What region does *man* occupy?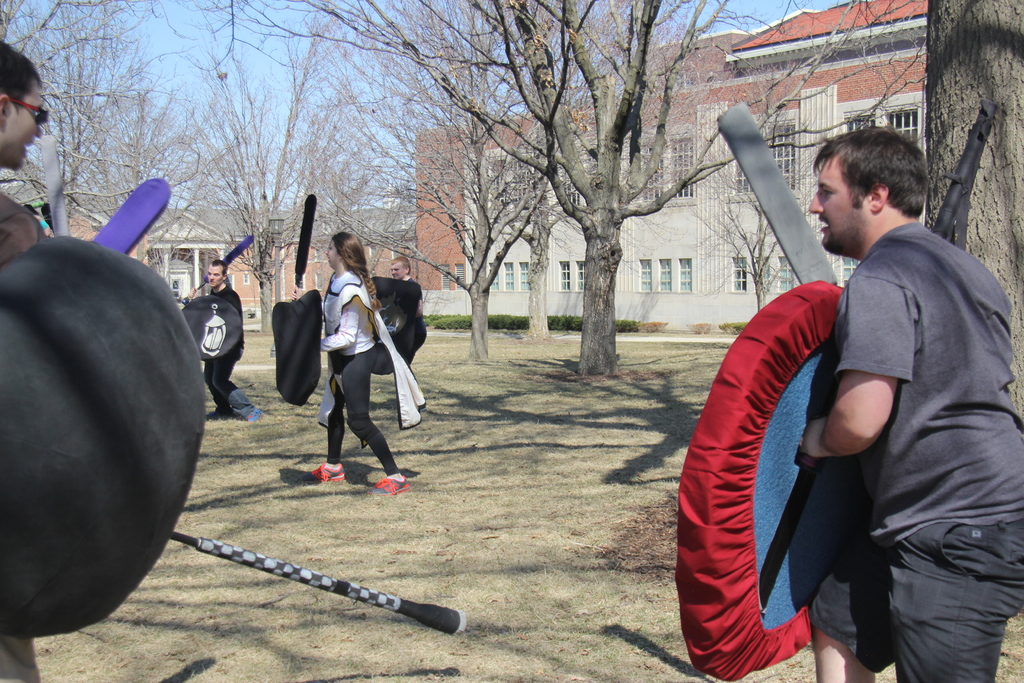
[0, 29, 59, 682].
